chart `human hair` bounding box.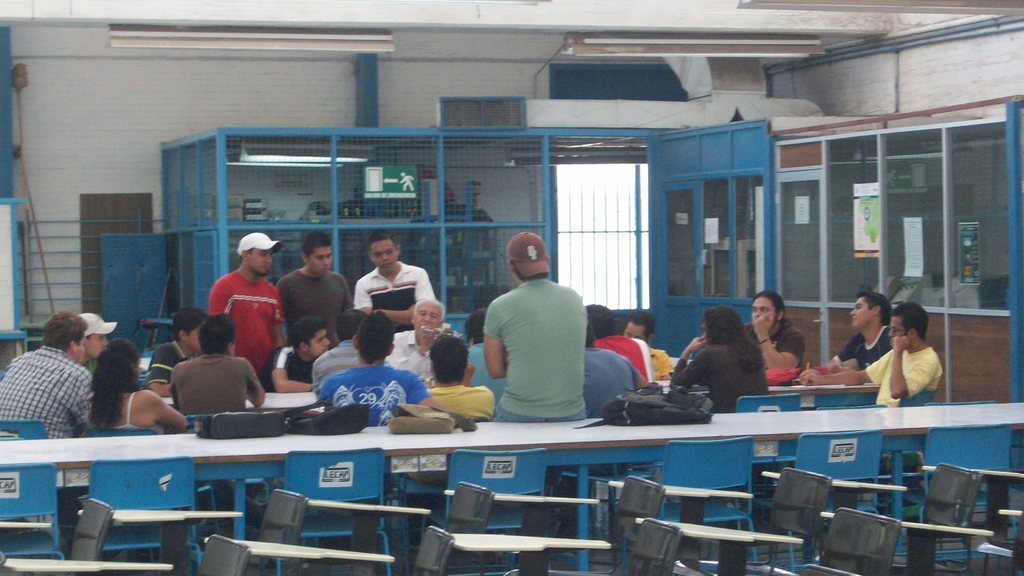
Charted: rect(413, 297, 444, 316).
